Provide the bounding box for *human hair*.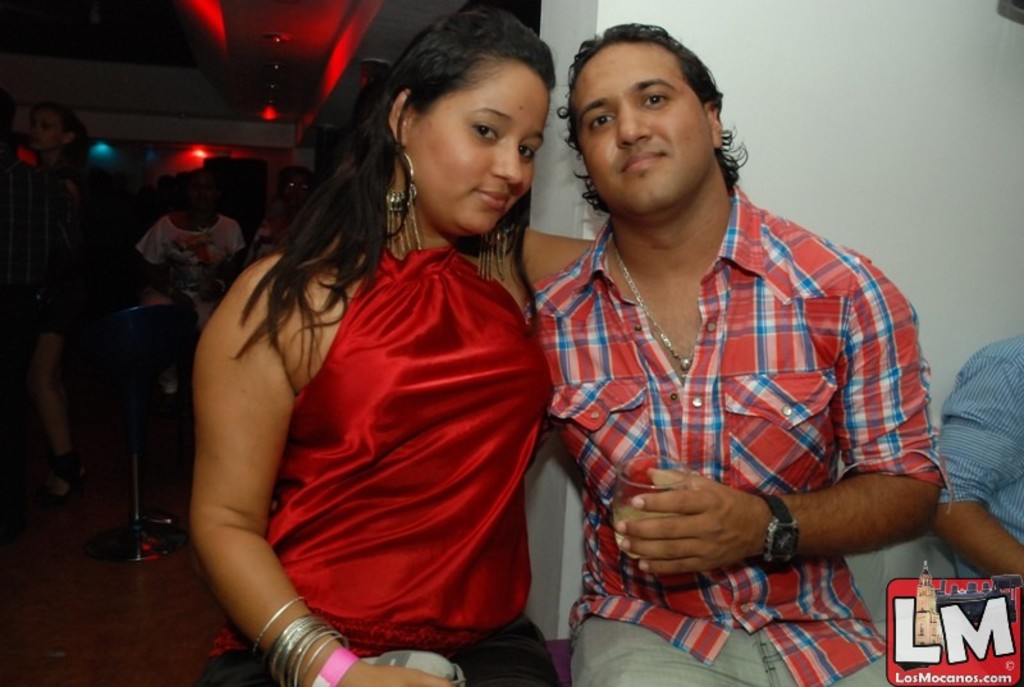
BBox(28, 100, 91, 178).
